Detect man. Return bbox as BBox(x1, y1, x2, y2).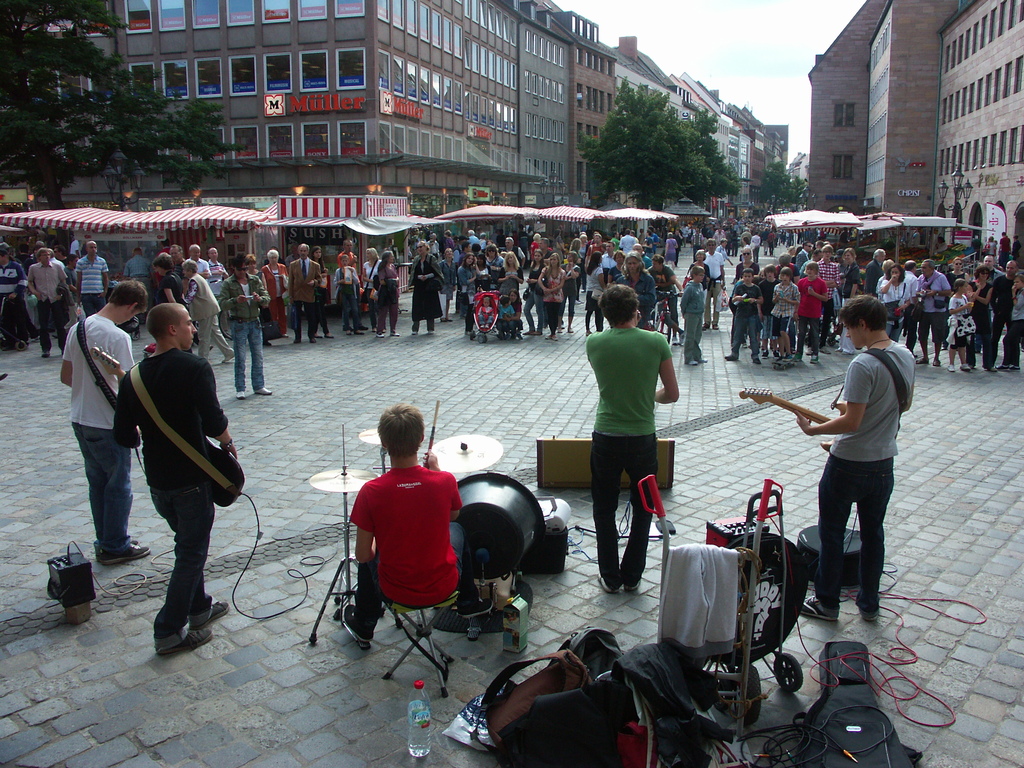
BBox(184, 243, 209, 285).
